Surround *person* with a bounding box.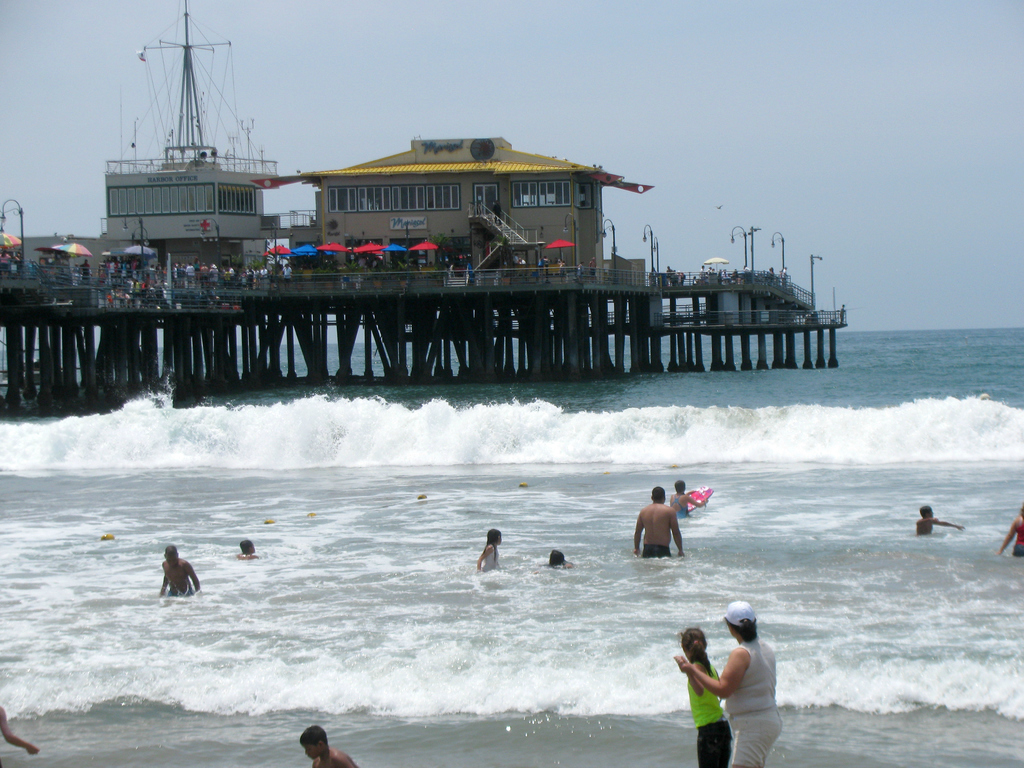
<region>296, 728, 353, 767</region>.
